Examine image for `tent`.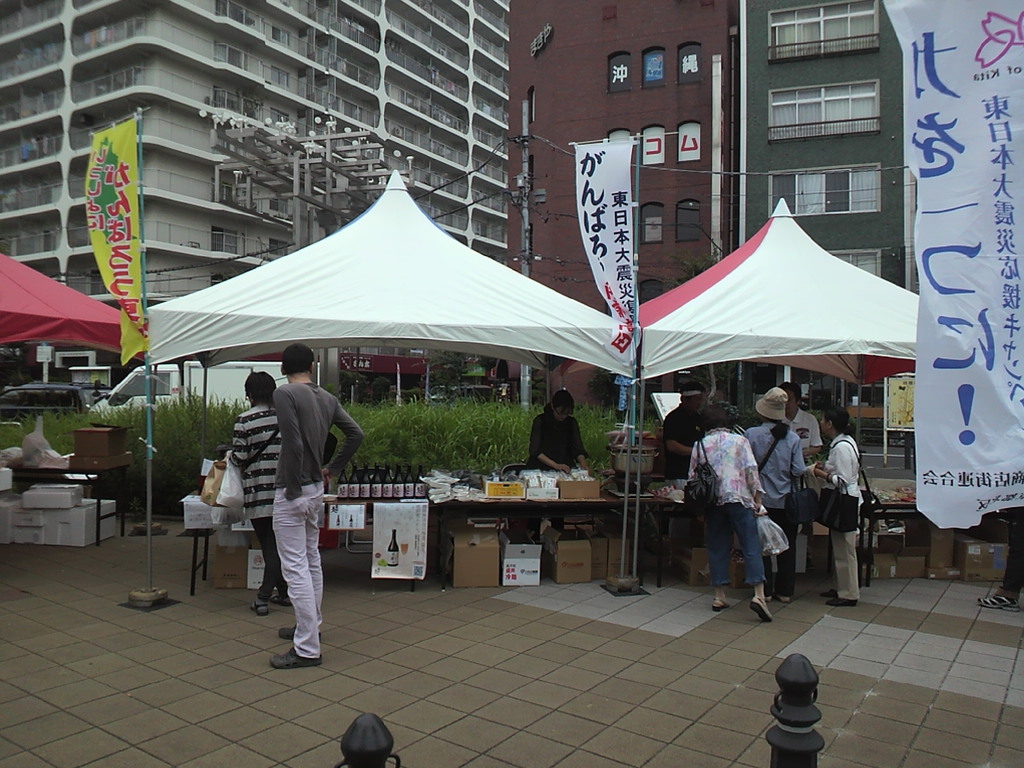
Examination result: pyautogui.locateOnScreen(0, 246, 124, 524).
